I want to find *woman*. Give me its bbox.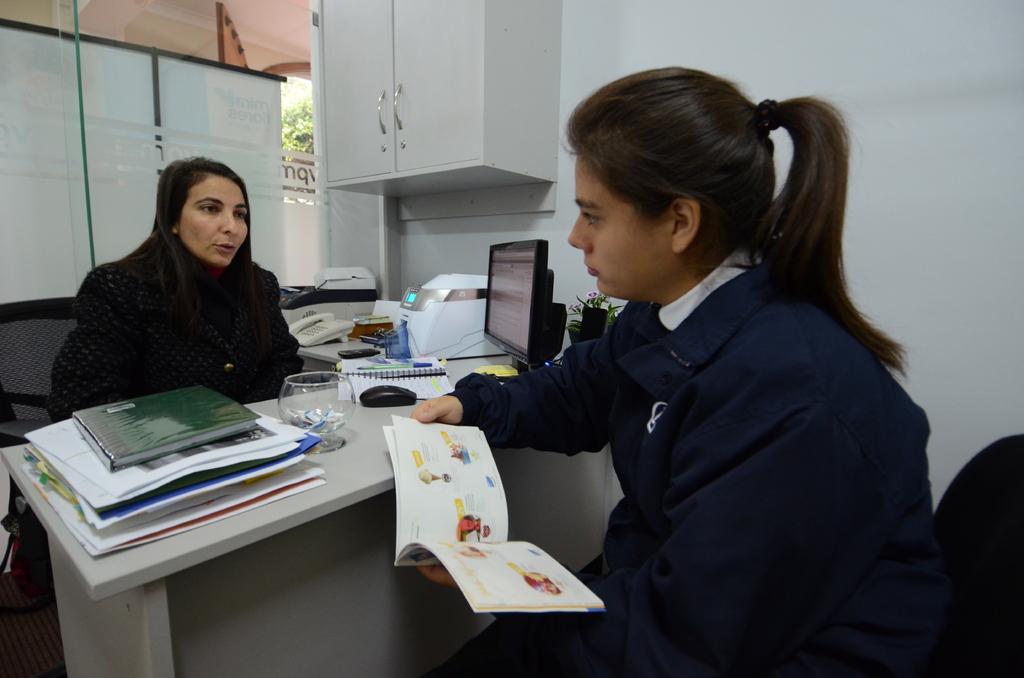
58:147:307:426.
